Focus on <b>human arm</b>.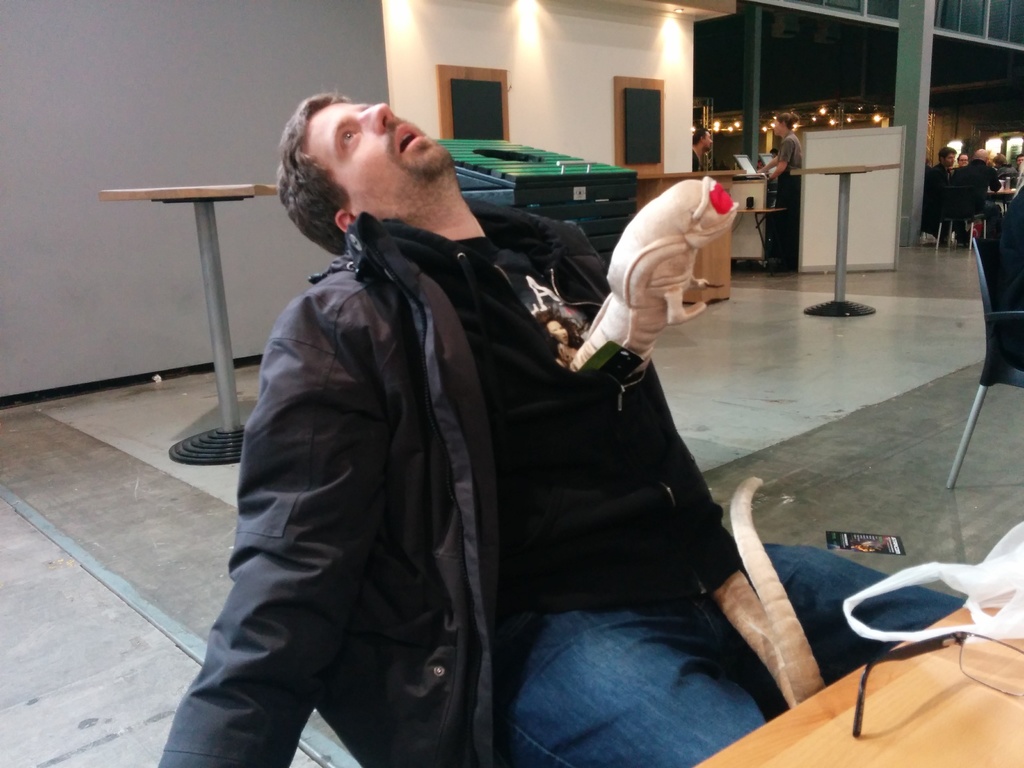
Focused at l=760, t=154, r=784, b=177.
